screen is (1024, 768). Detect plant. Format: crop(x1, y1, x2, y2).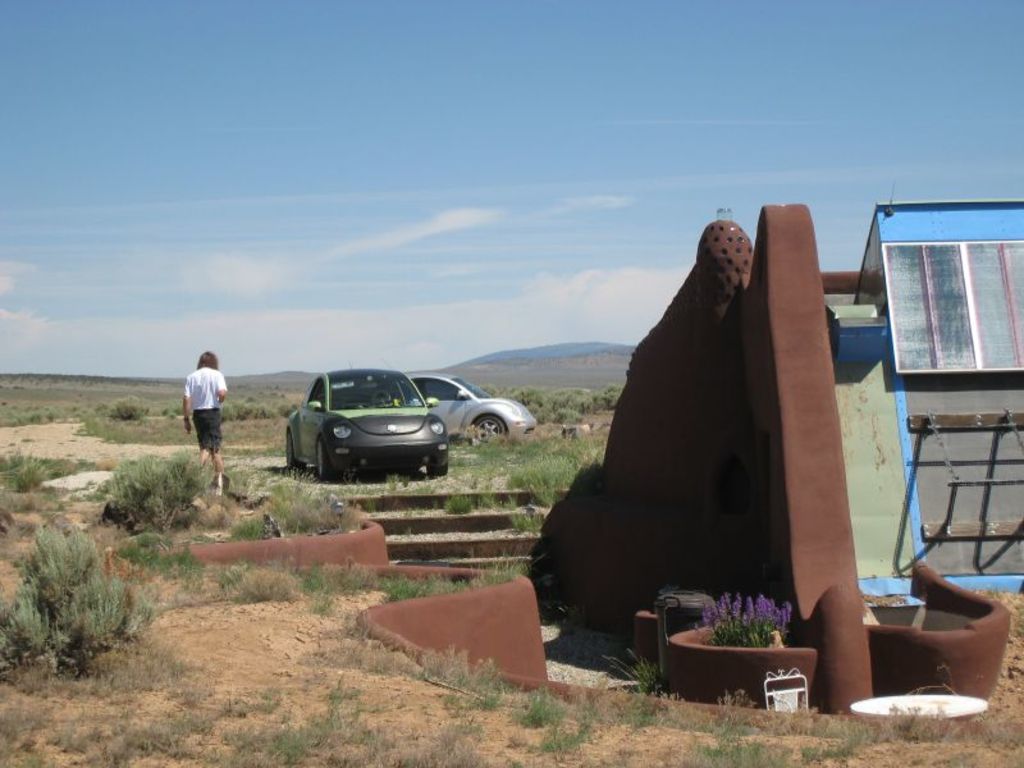
crop(526, 489, 552, 513).
